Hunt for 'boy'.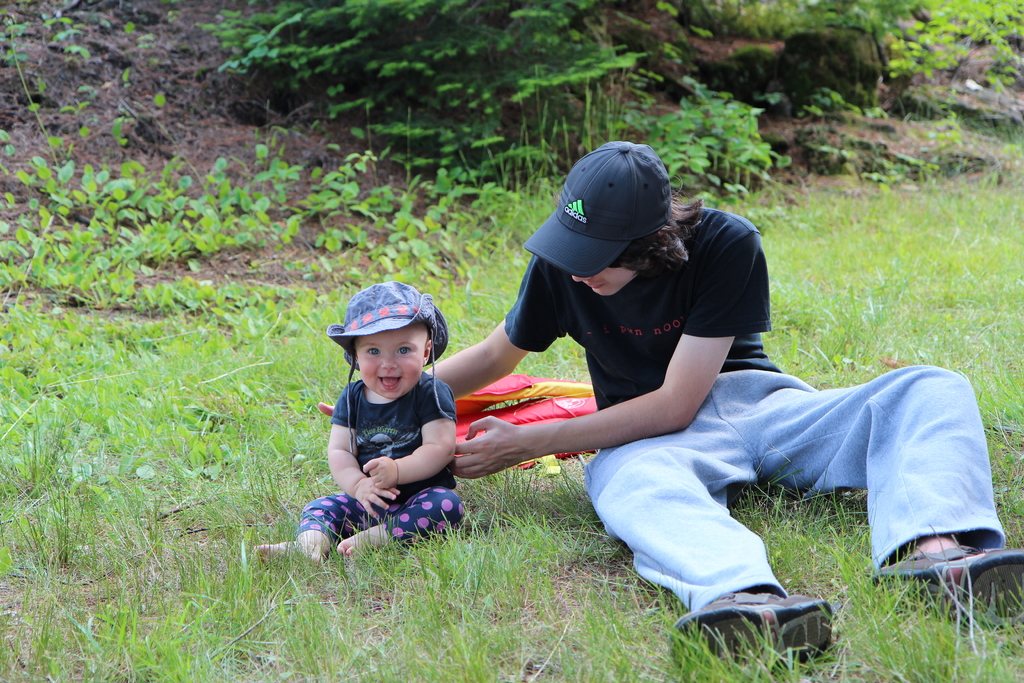
Hunted down at box(252, 279, 465, 562).
